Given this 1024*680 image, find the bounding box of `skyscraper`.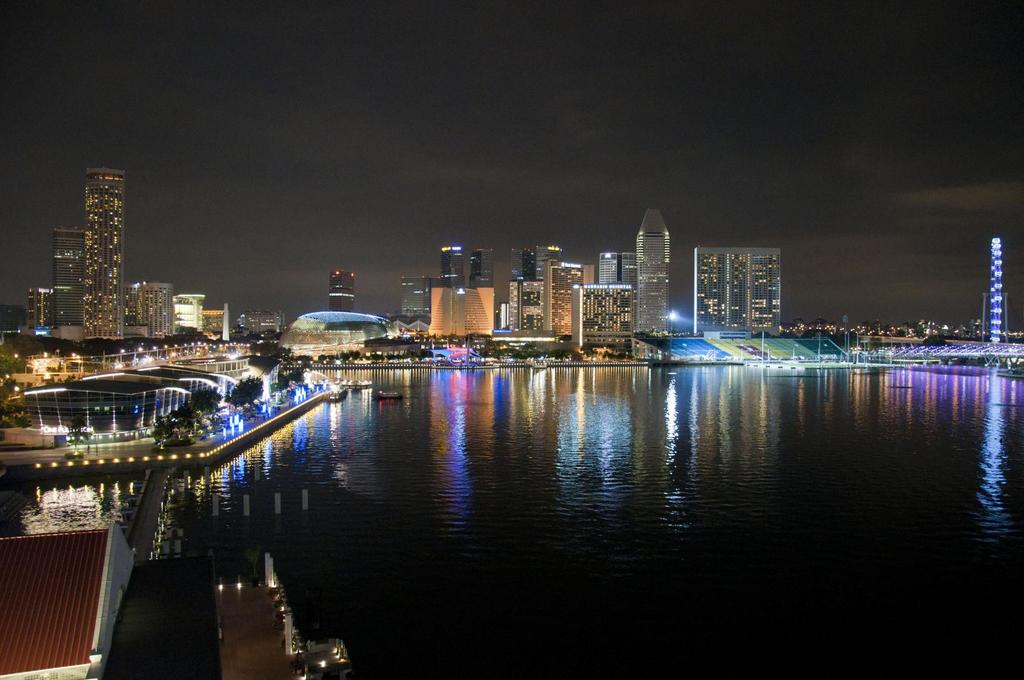
detection(51, 225, 86, 342).
